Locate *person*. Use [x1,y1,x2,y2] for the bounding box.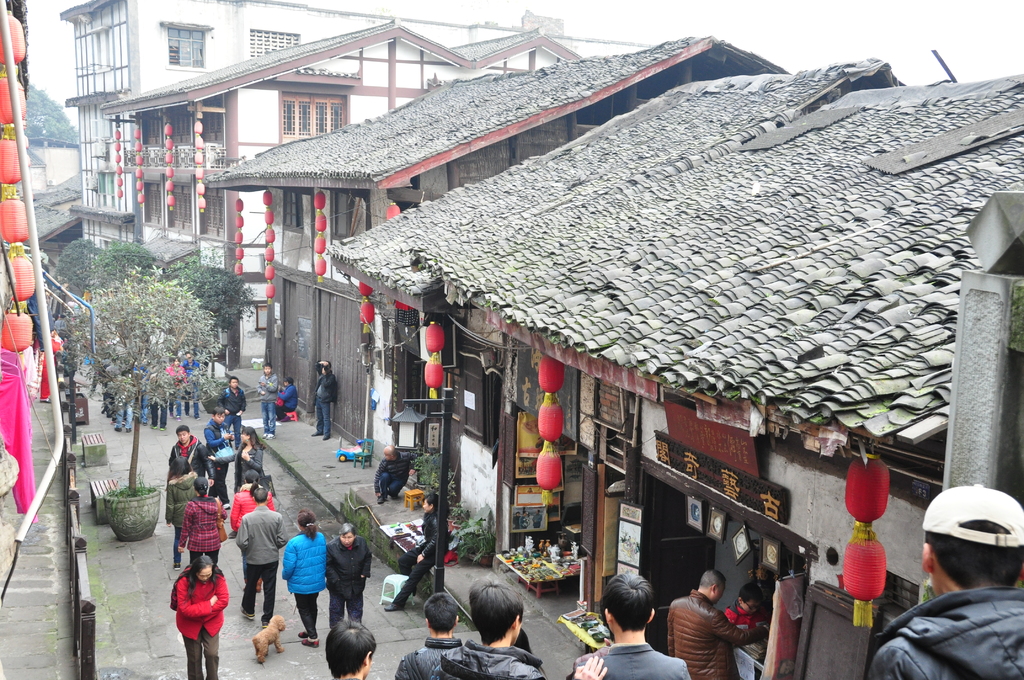
[383,497,446,613].
